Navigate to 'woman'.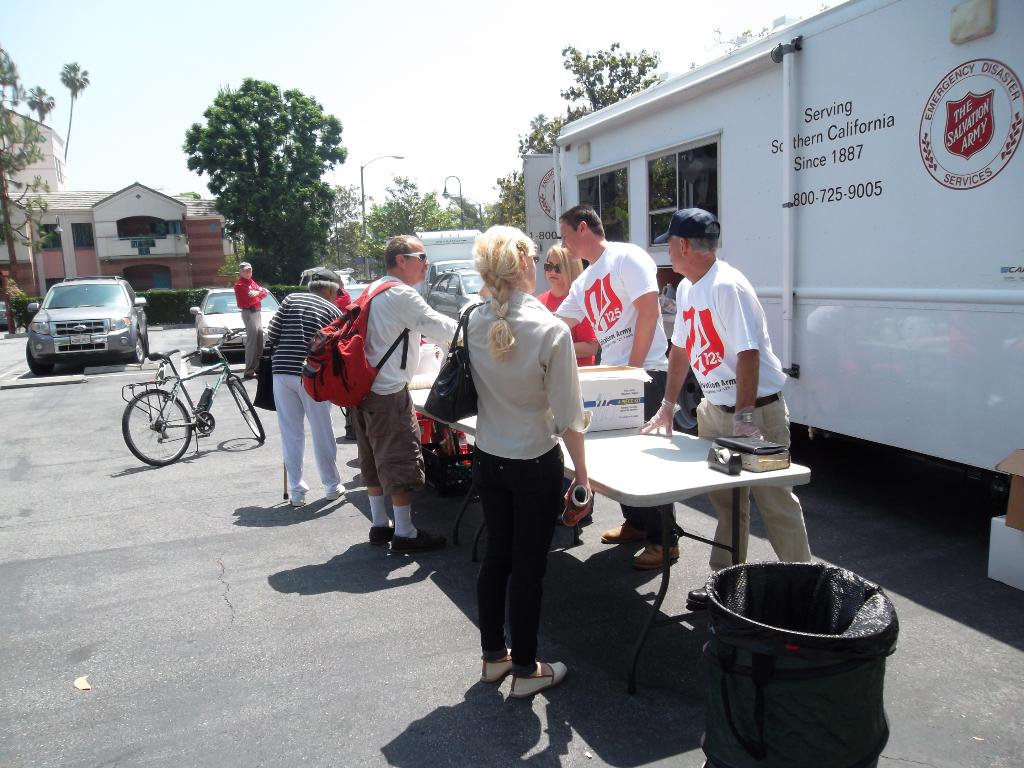
Navigation target: bbox(532, 227, 607, 373).
